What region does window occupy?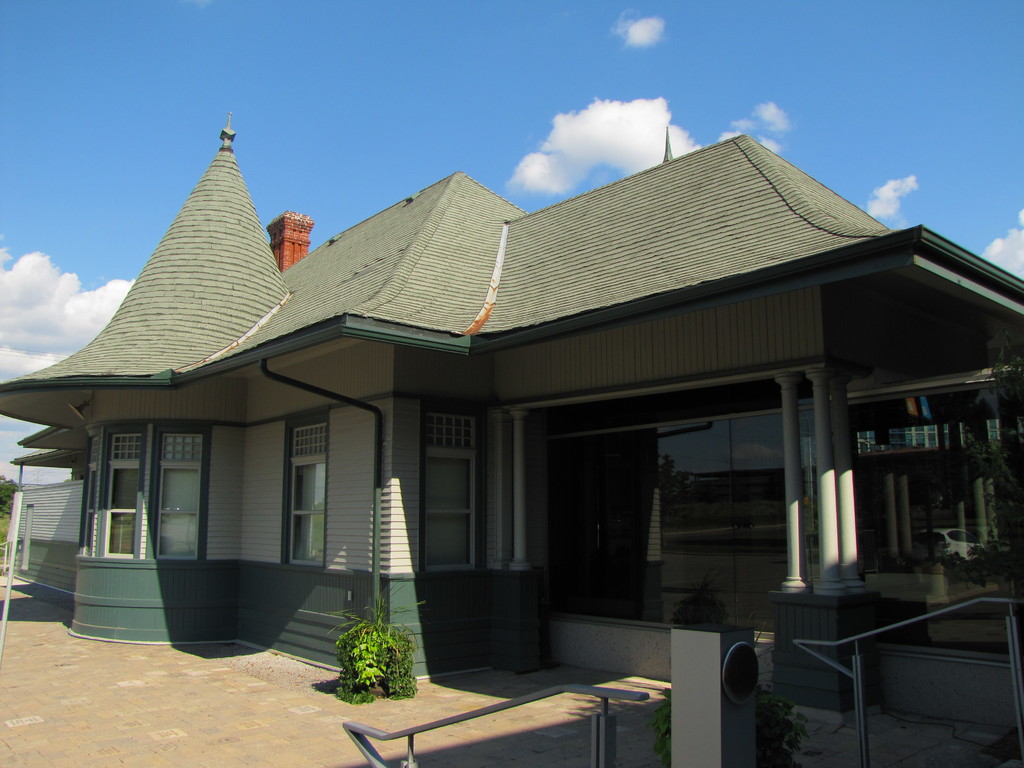
152, 437, 207, 565.
